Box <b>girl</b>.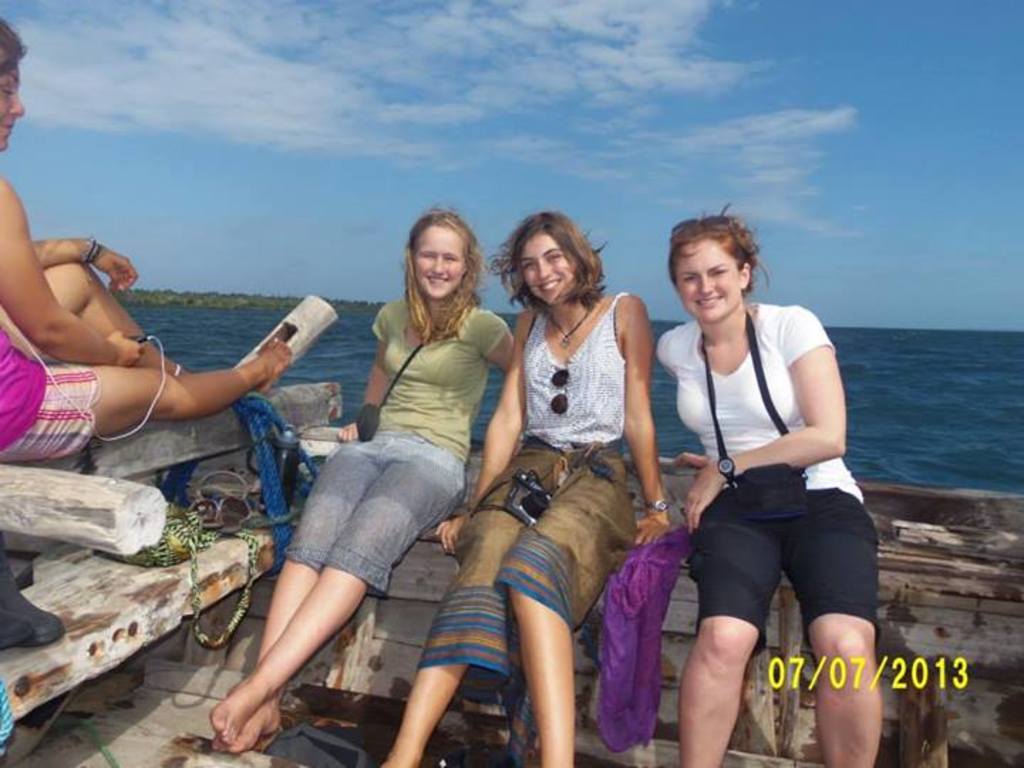
x1=208, y1=203, x2=512, y2=755.
